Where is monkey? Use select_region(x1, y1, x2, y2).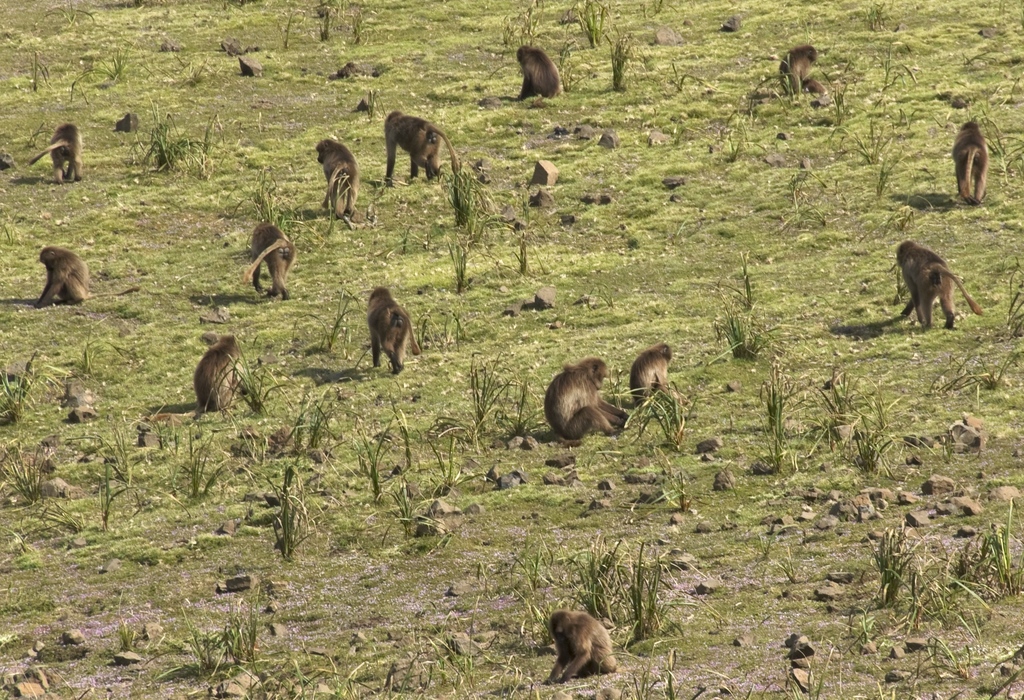
select_region(369, 286, 425, 371).
